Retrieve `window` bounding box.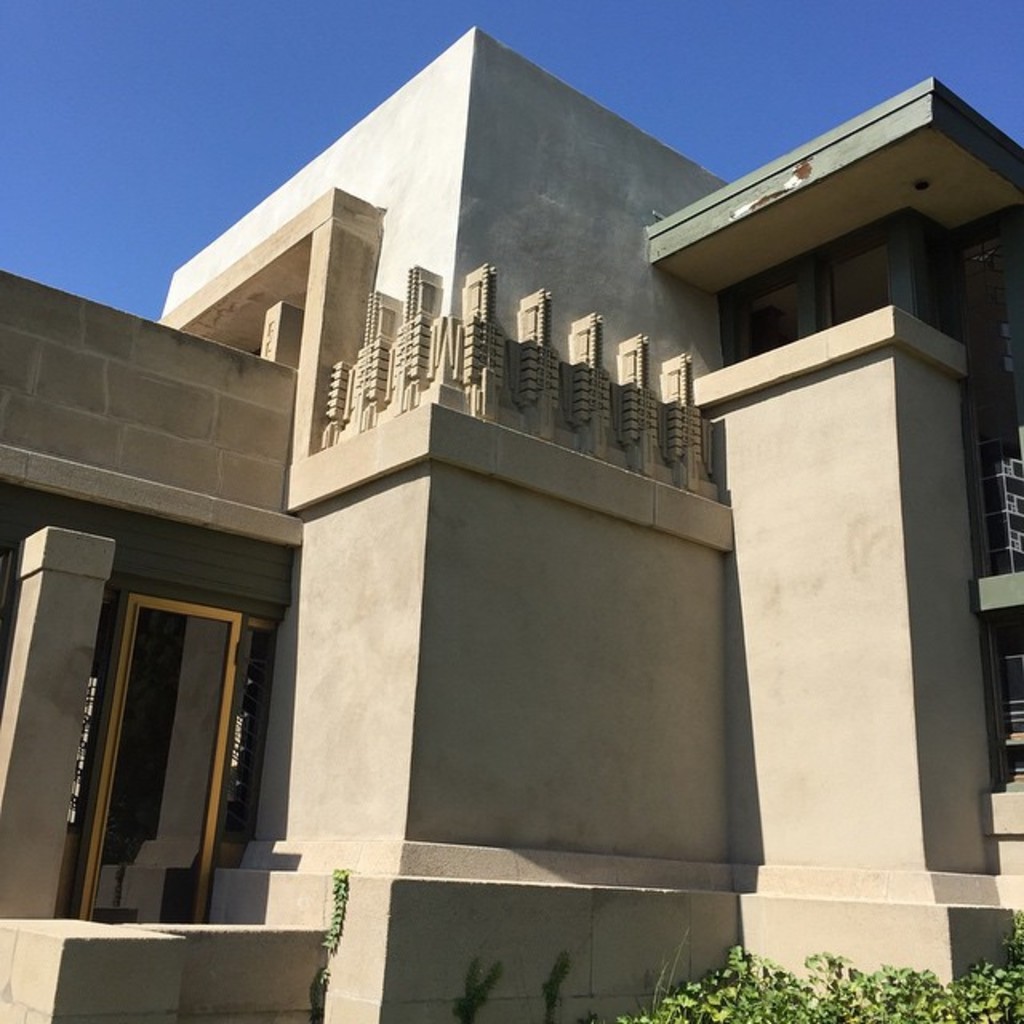
Bounding box: region(62, 531, 288, 894).
